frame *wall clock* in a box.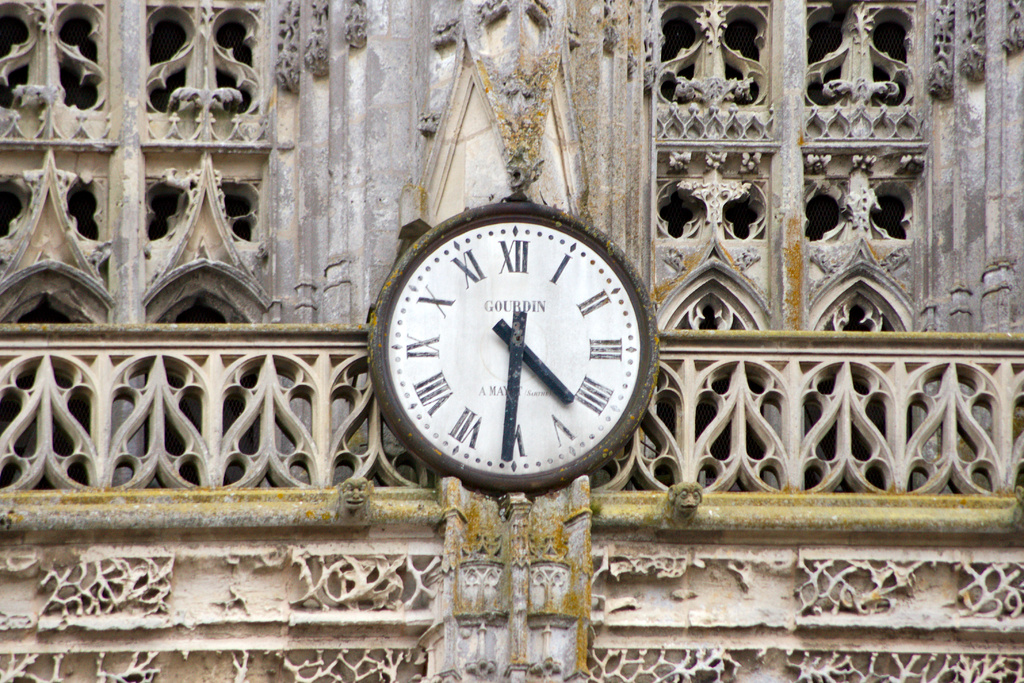
373/208/670/506.
